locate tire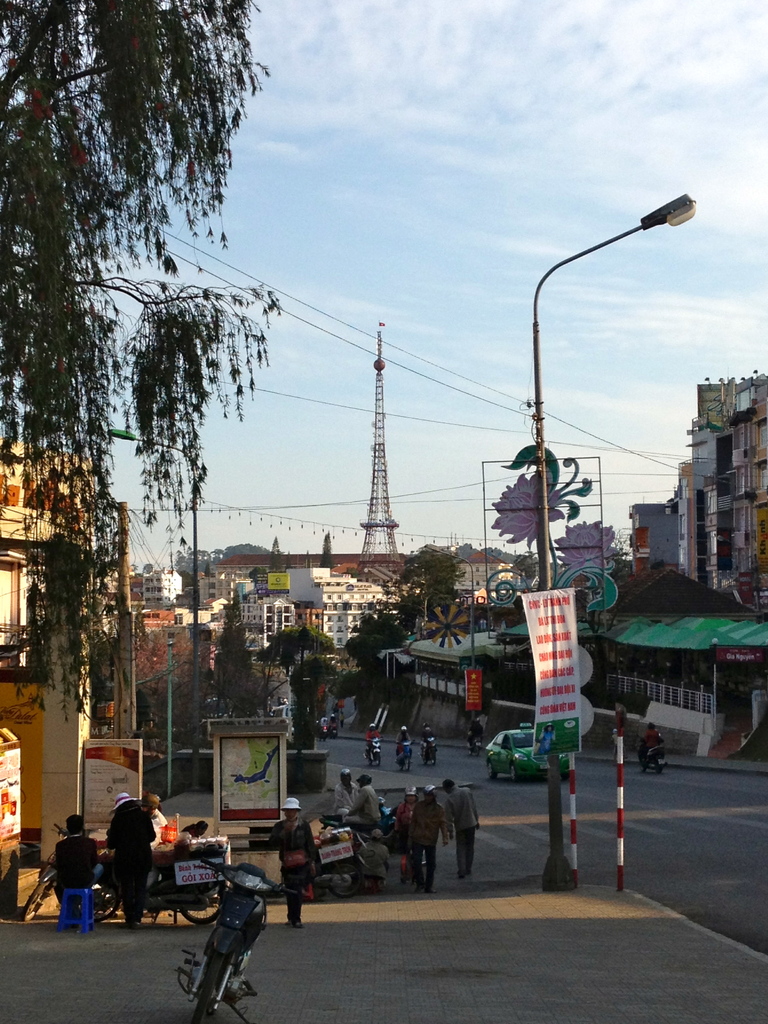
pyautogui.locateOnScreen(24, 877, 52, 922)
